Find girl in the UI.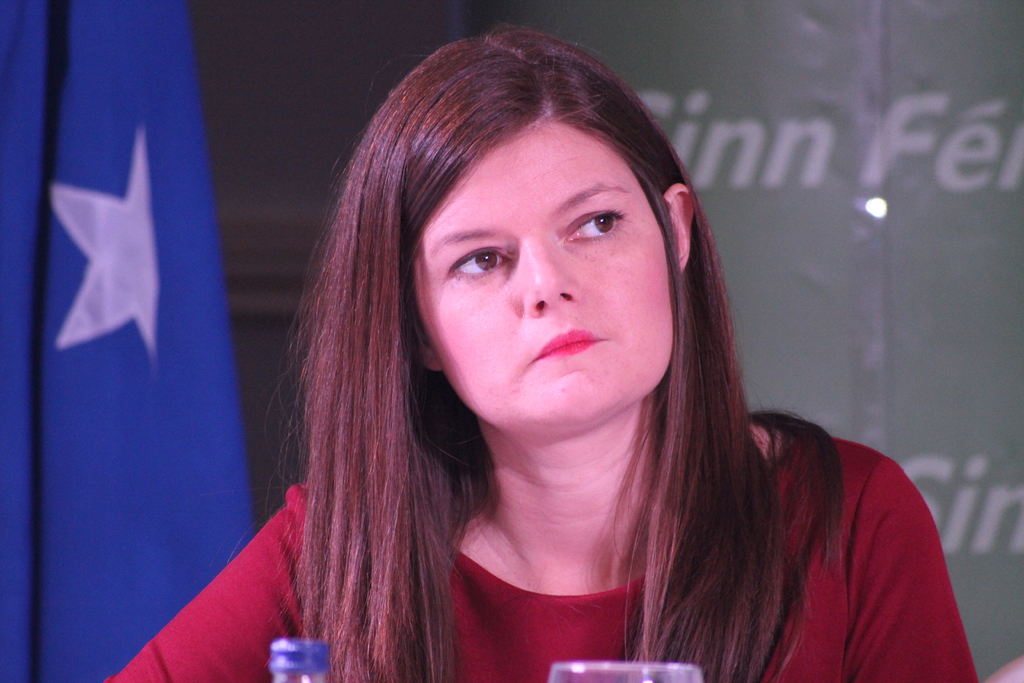
UI element at (left=104, top=29, right=984, bottom=682).
